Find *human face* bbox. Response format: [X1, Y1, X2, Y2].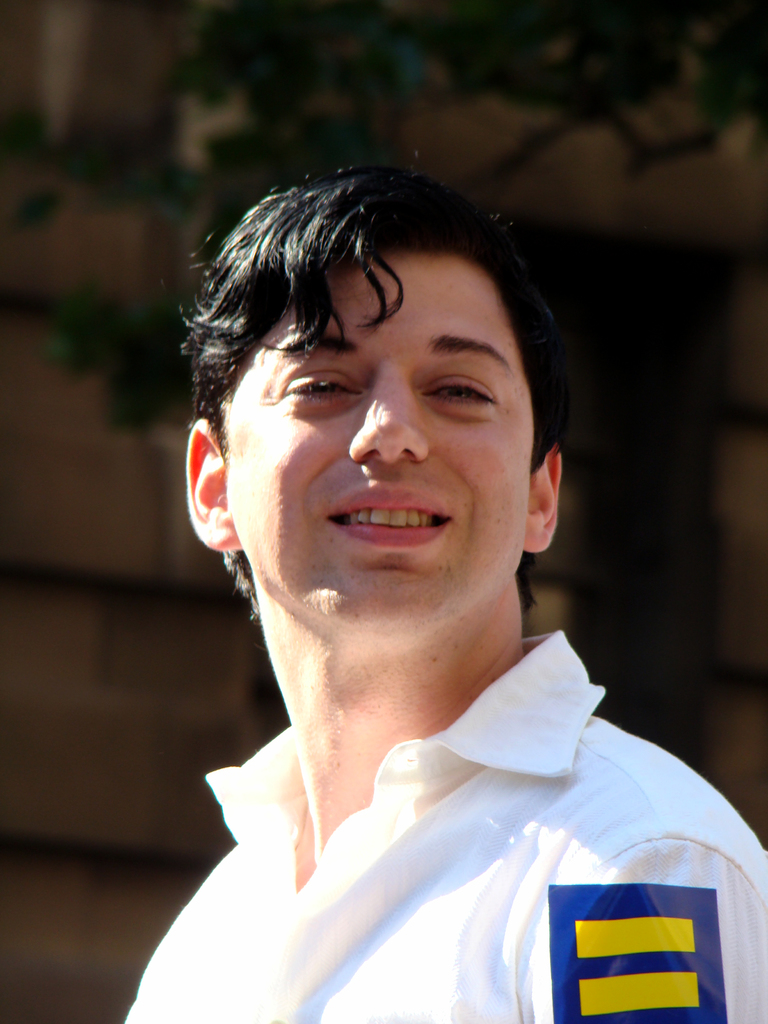
[220, 244, 535, 627].
